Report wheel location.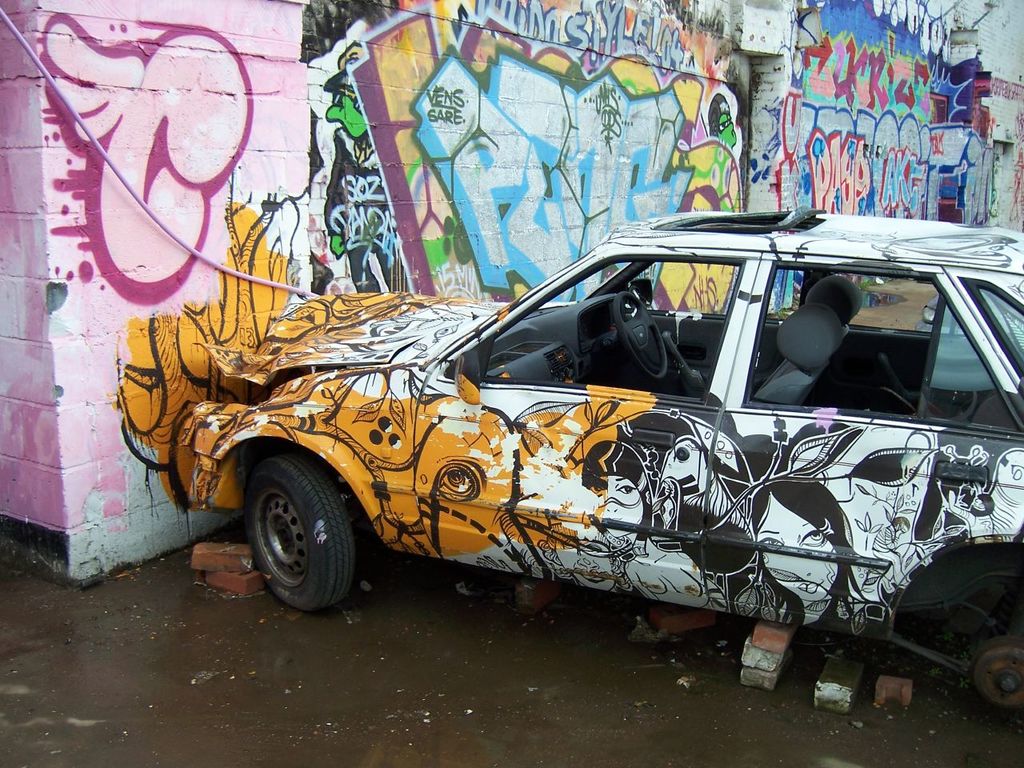
Report: left=228, top=464, right=365, bottom=610.
